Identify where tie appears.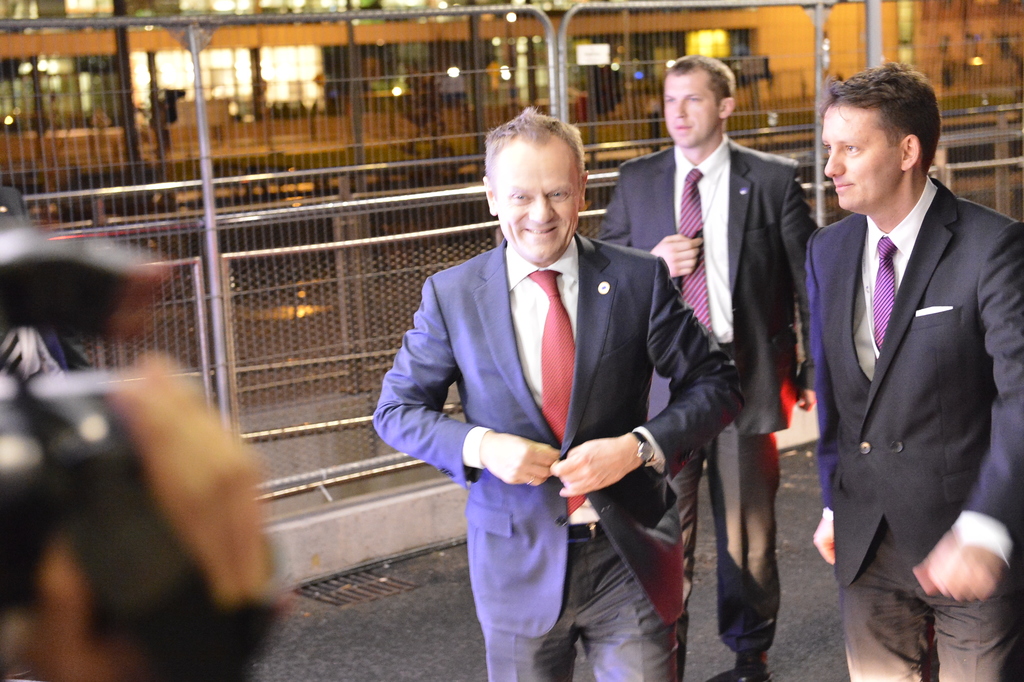
Appears at 676 163 710 337.
